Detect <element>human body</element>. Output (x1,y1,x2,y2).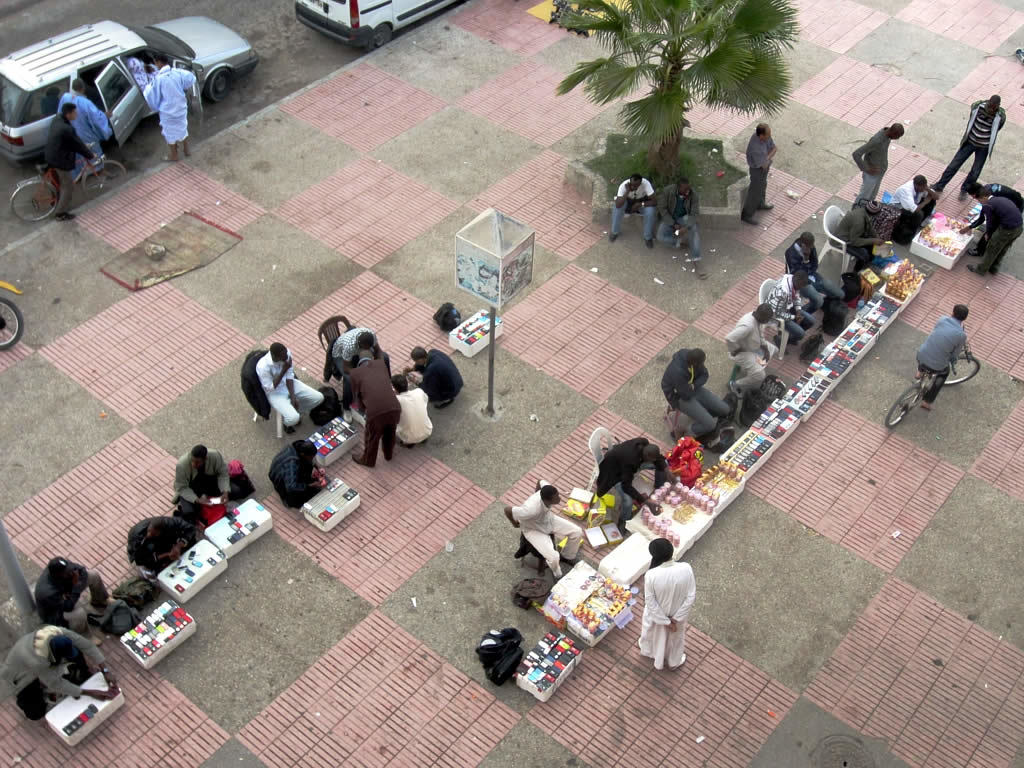
(781,241,846,314).
